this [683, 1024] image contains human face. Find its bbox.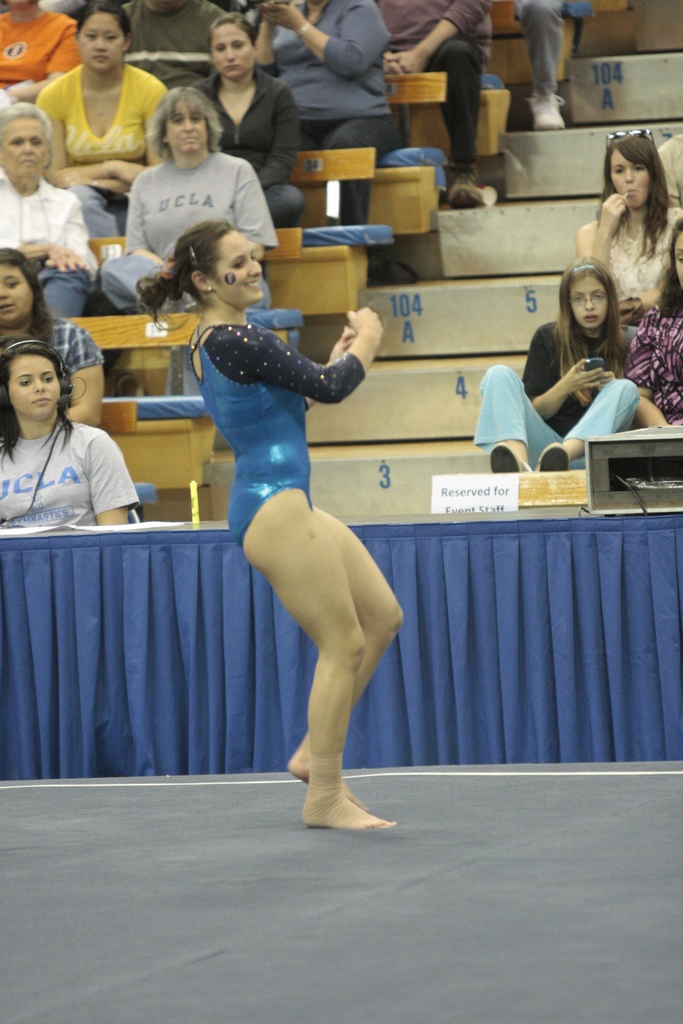
BBox(165, 101, 210, 157).
